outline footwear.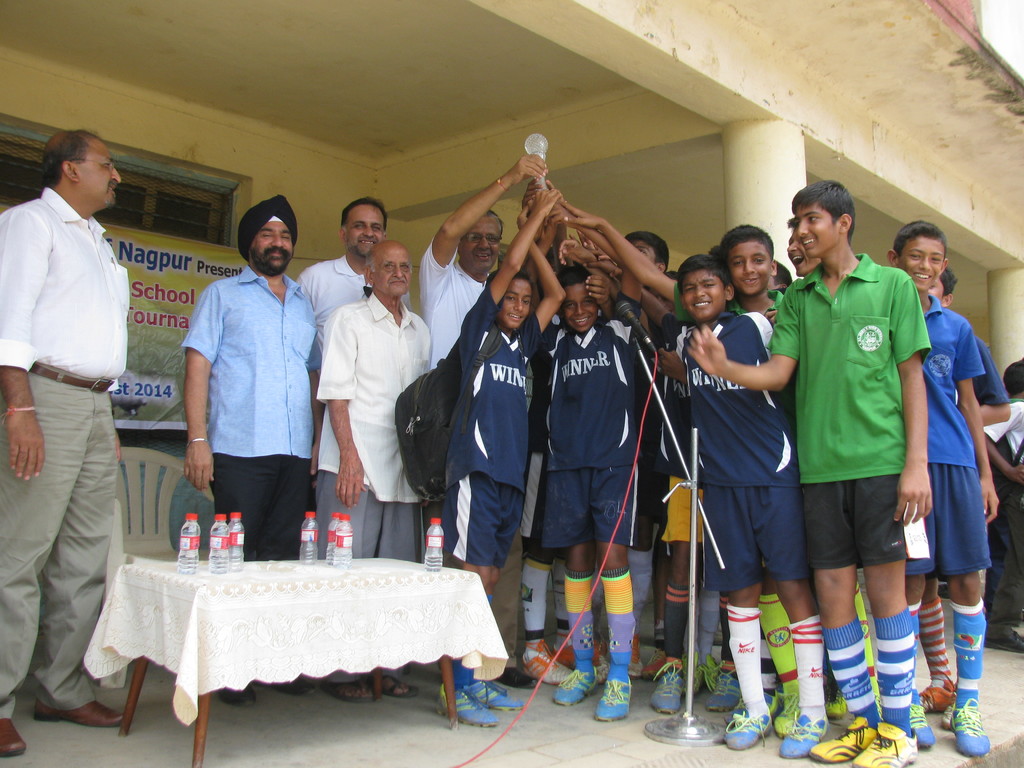
Outline: <region>849, 722, 922, 767</region>.
